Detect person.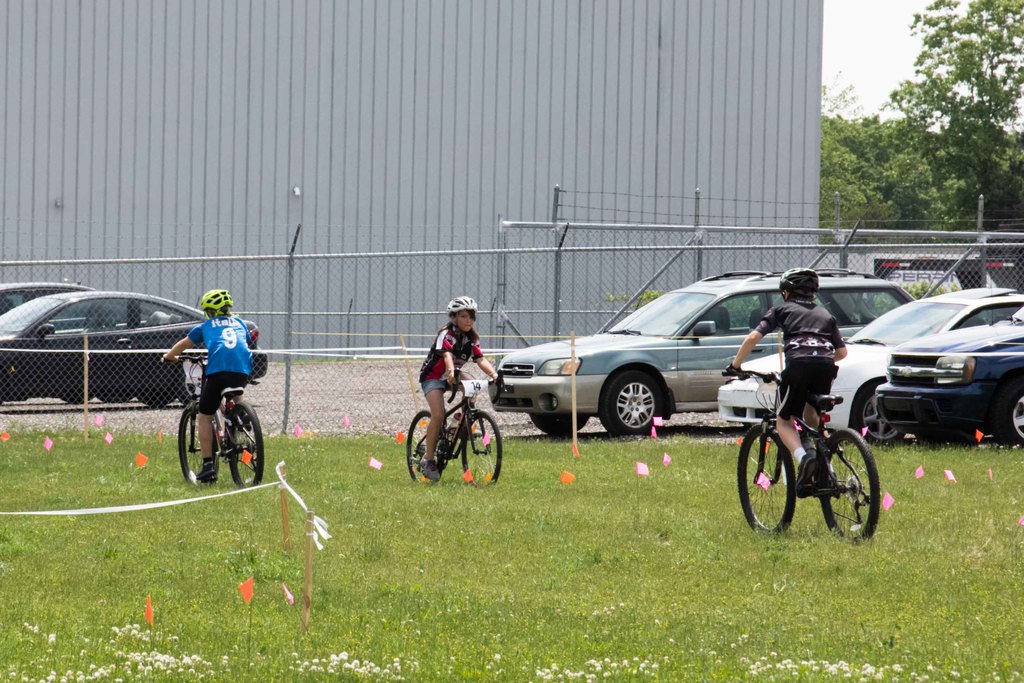
Detected at 163 292 260 483.
